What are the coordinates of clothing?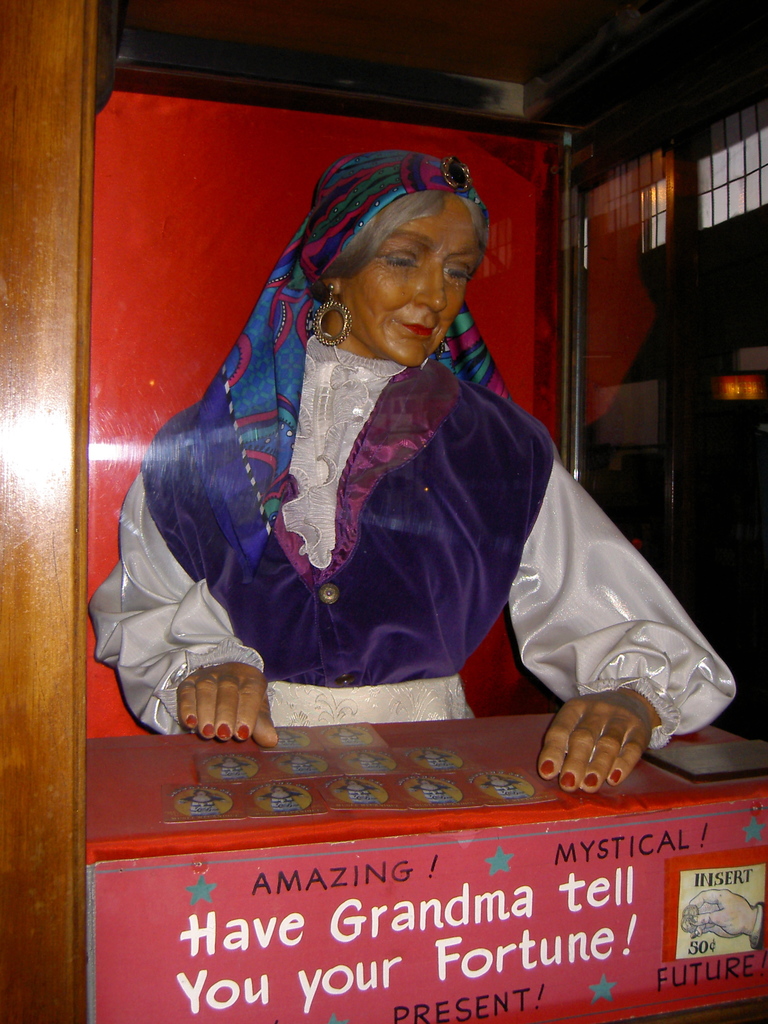
bbox=[88, 333, 660, 738].
